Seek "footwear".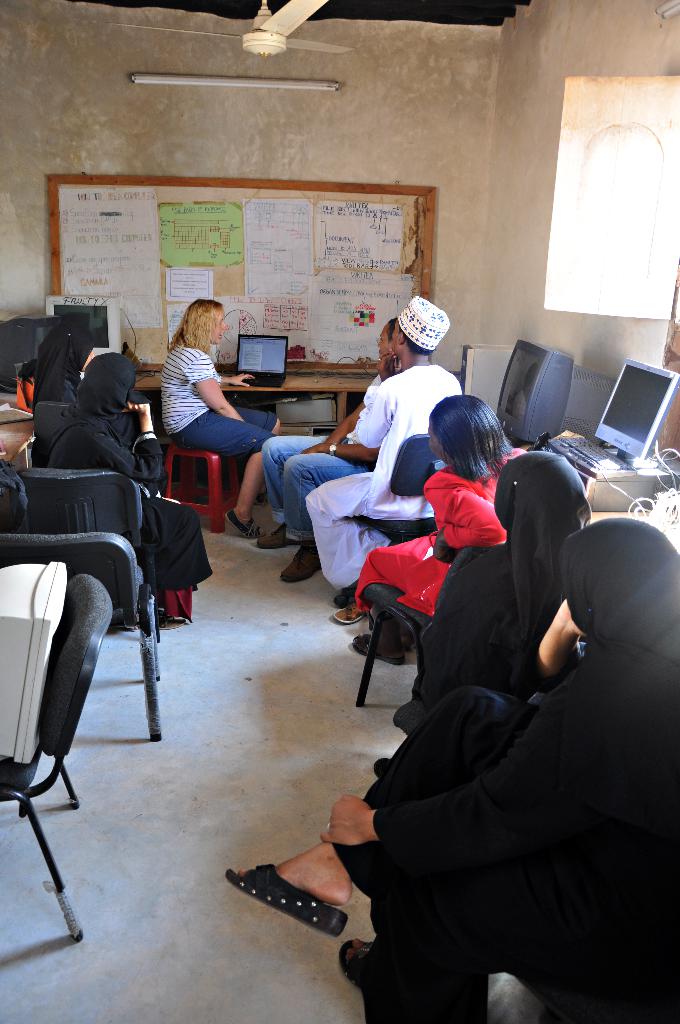
[349, 628, 409, 669].
